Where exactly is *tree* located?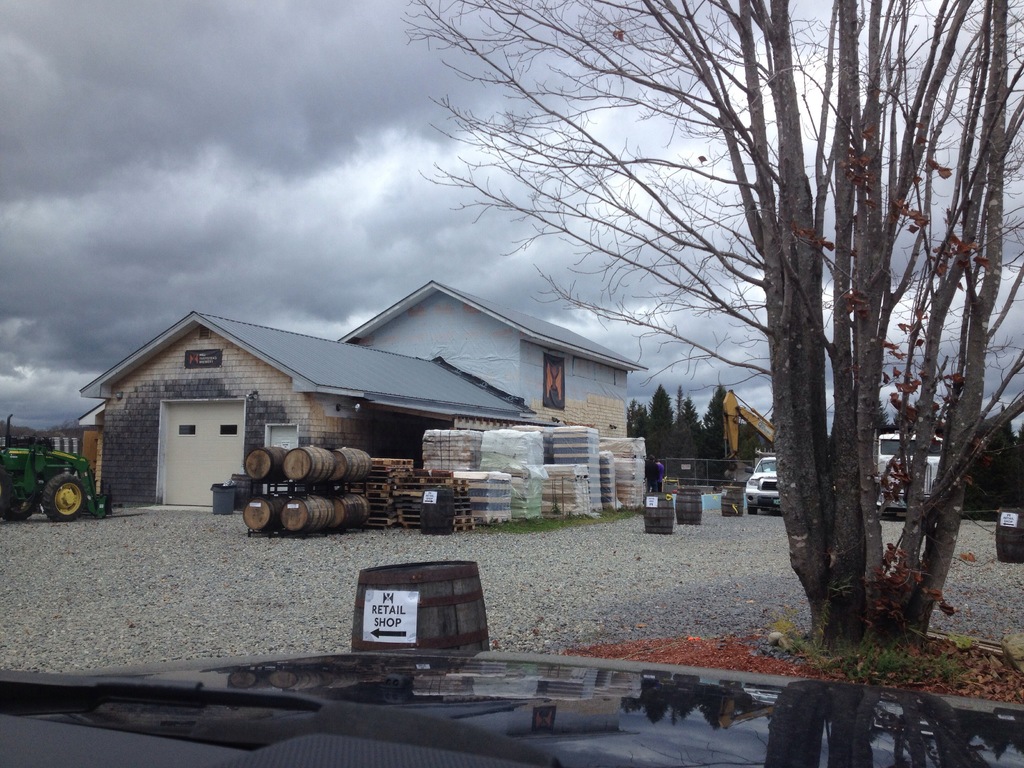
Its bounding box is (x1=664, y1=381, x2=719, y2=490).
